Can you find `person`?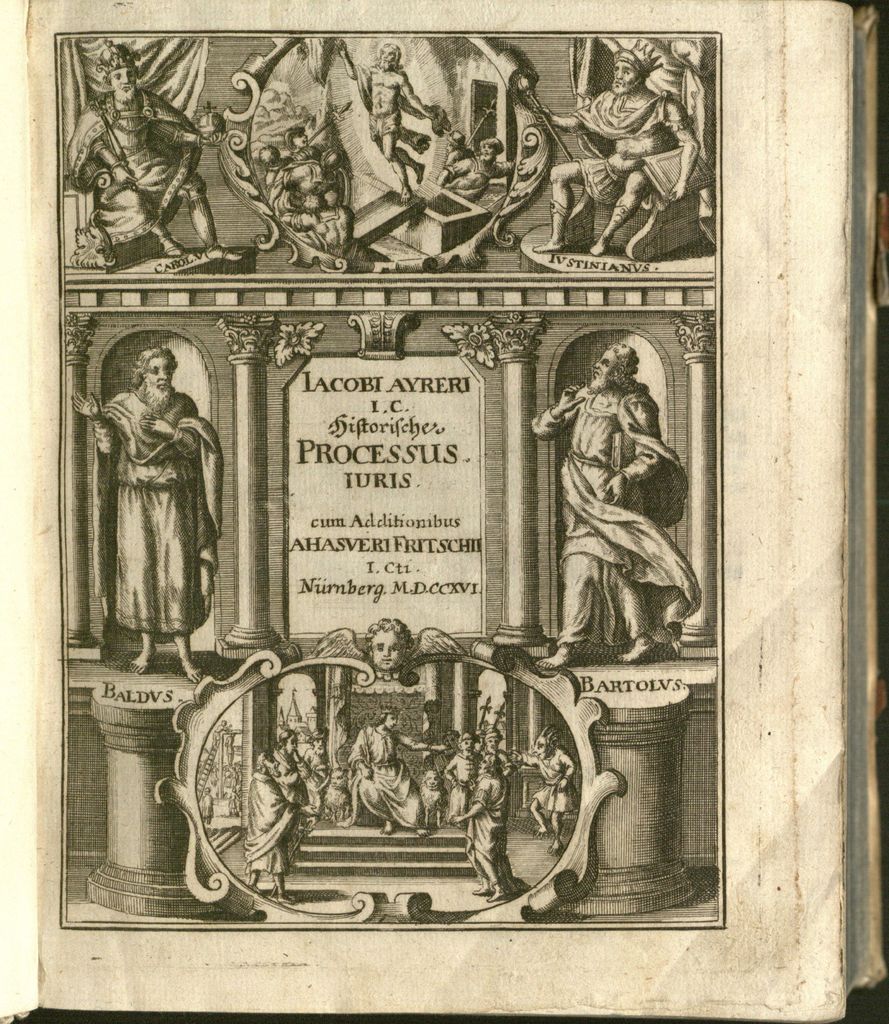
Yes, bounding box: (x1=507, y1=723, x2=573, y2=845).
